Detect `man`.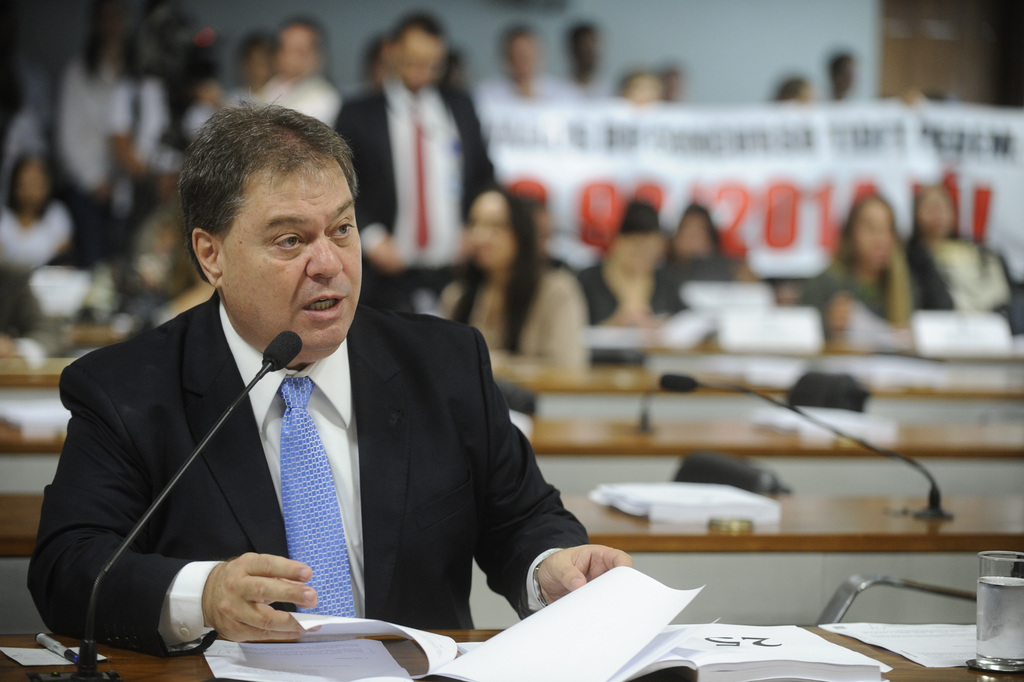
Detected at detection(38, 102, 547, 673).
